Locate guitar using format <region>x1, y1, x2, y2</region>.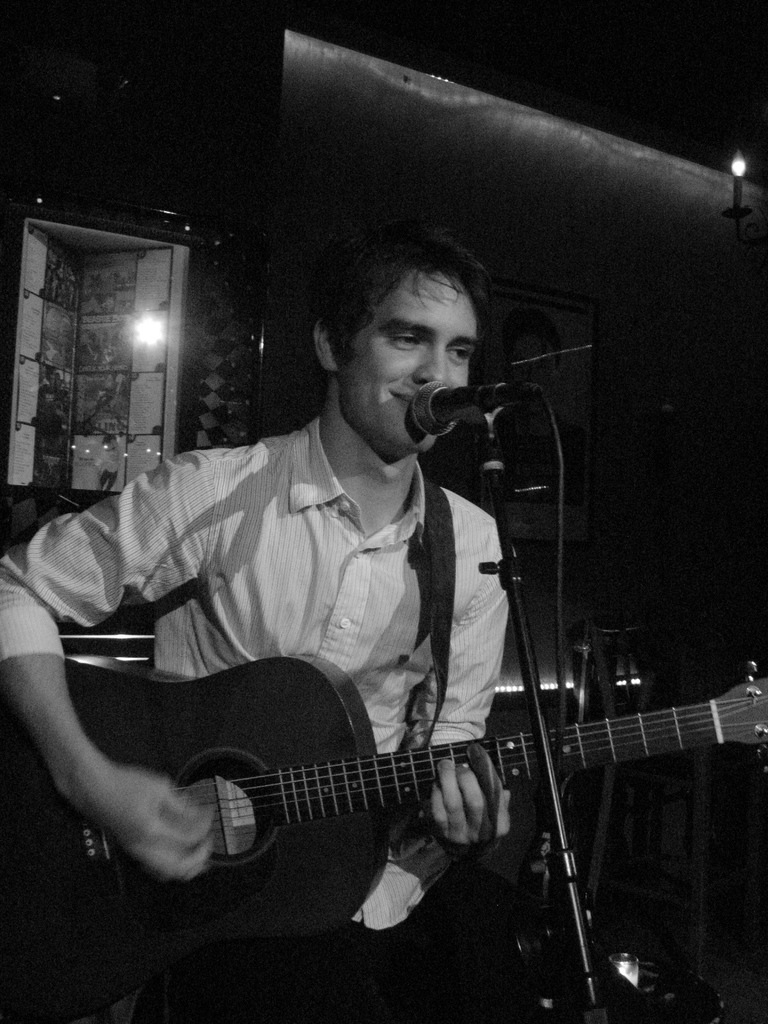
<region>0, 640, 767, 975</region>.
